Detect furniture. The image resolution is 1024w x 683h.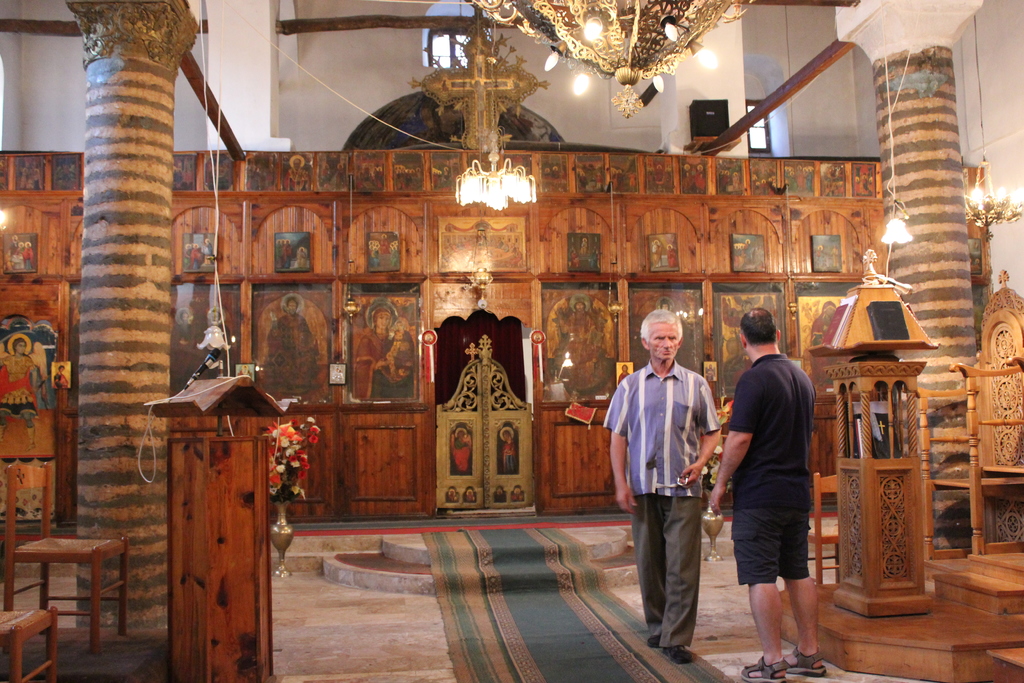
pyautogui.locateOnScreen(139, 374, 300, 682).
